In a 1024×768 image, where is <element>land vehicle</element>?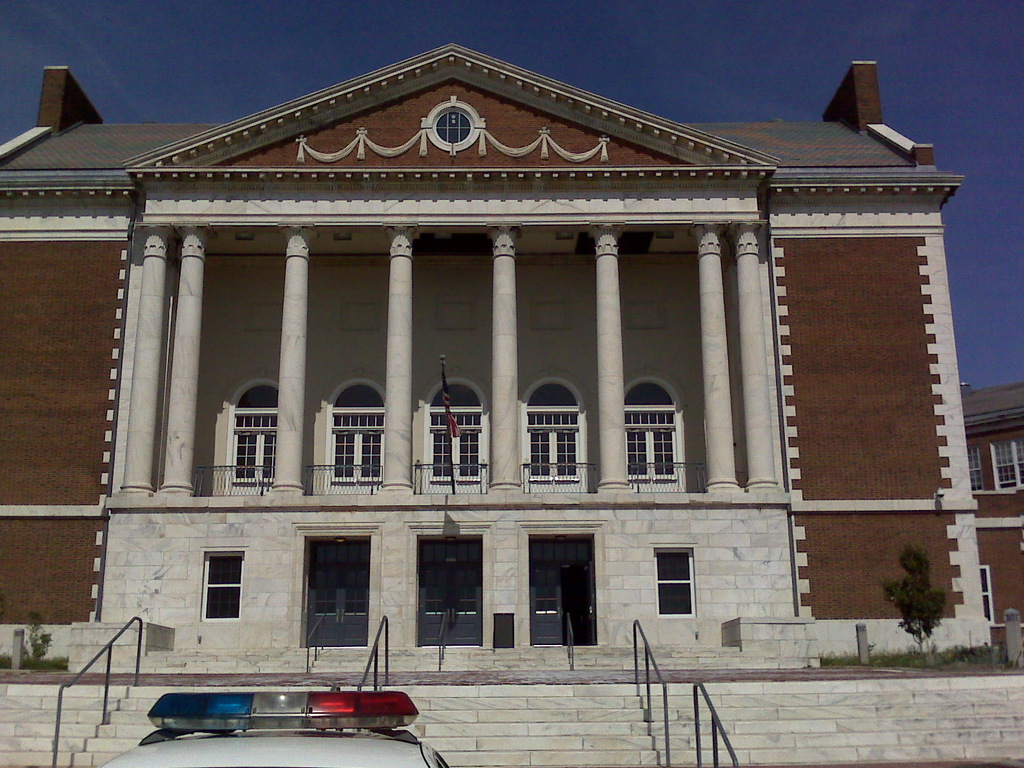
BBox(101, 685, 457, 767).
